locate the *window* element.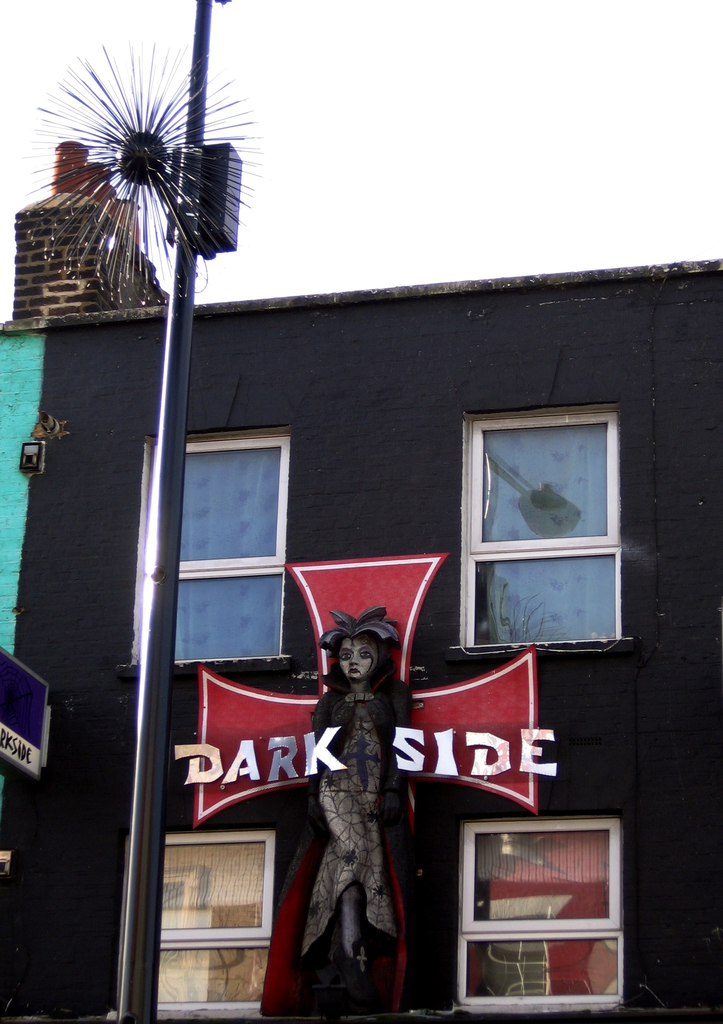
Element bbox: region(456, 813, 631, 1005).
